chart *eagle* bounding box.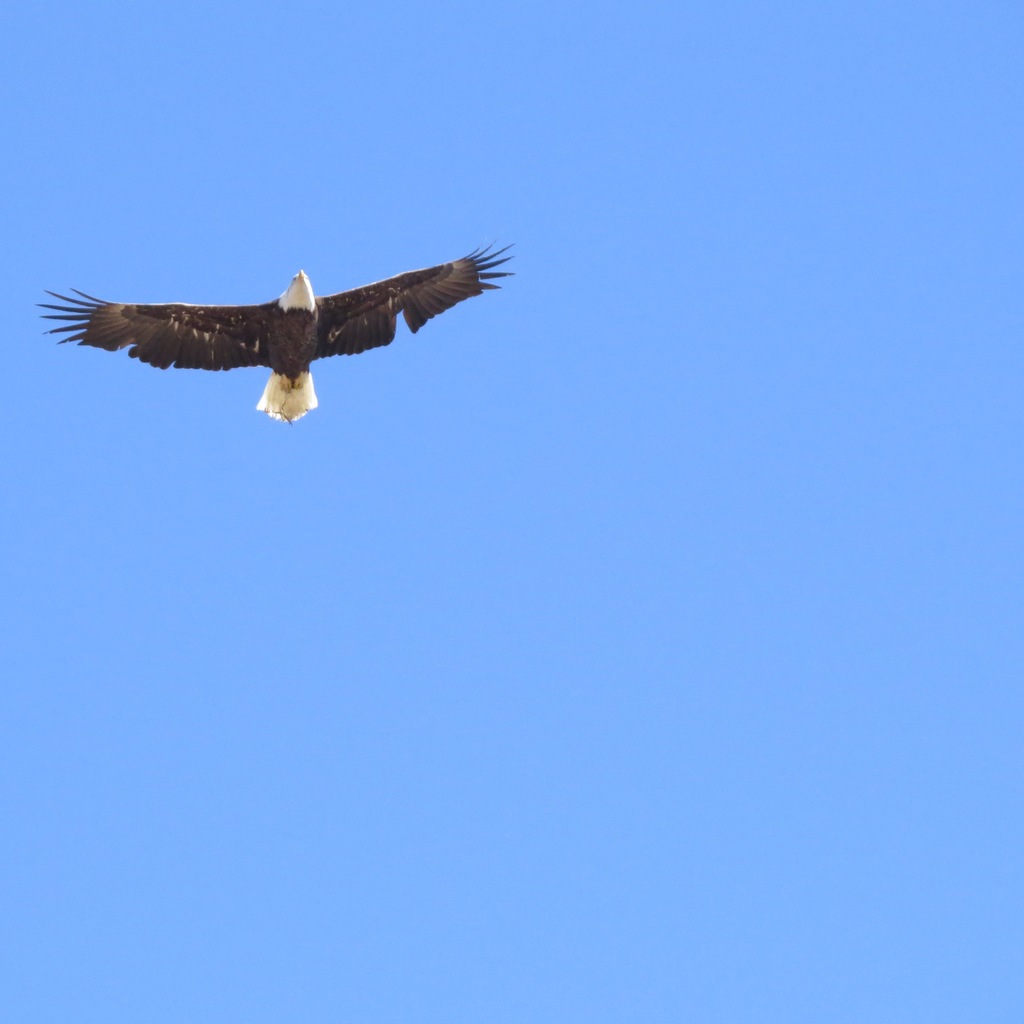
Charted: (left=37, top=237, right=518, bottom=426).
